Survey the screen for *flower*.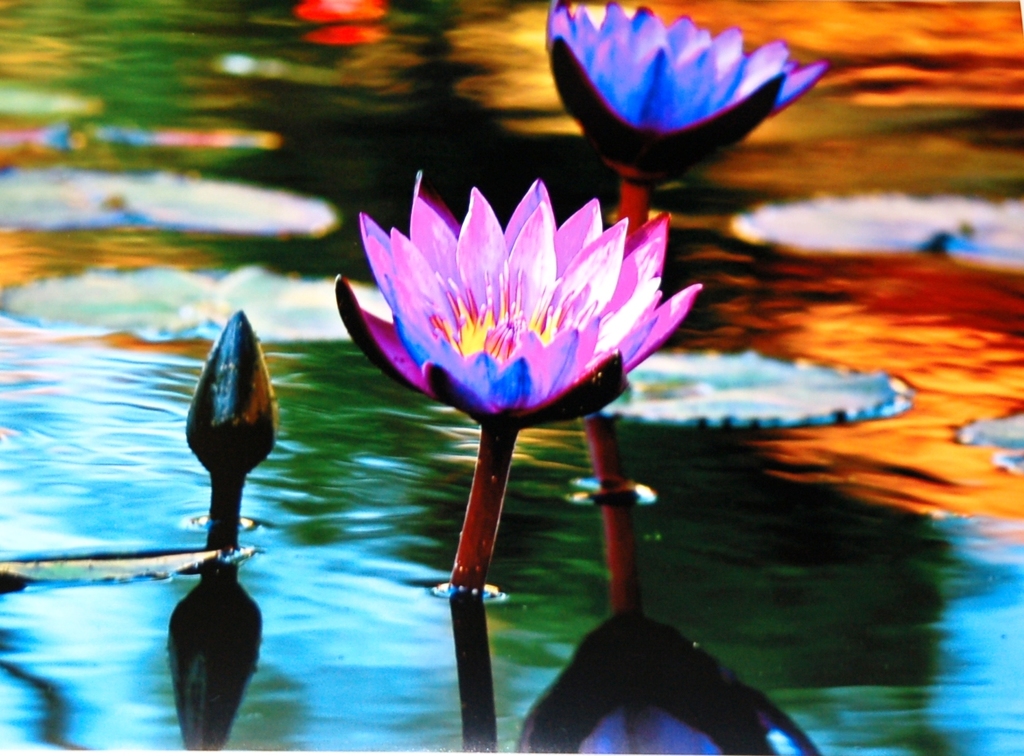
Survey found: (left=181, top=307, right=276, bottom=490).
